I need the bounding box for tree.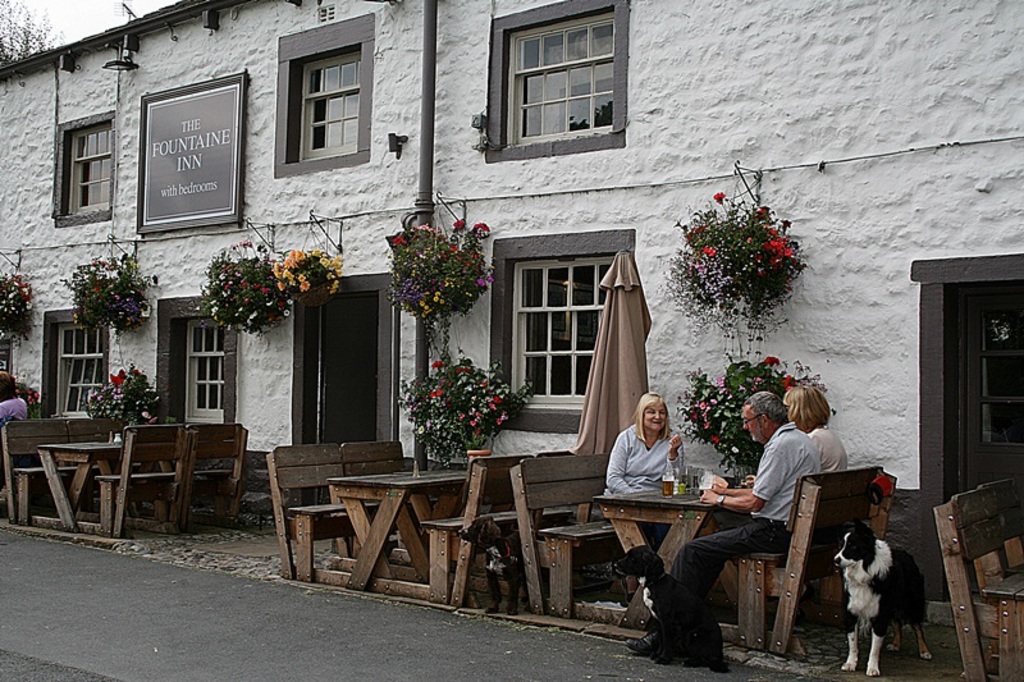
Here it is: [x1=0, y1=0, x2=73, y2=73].
